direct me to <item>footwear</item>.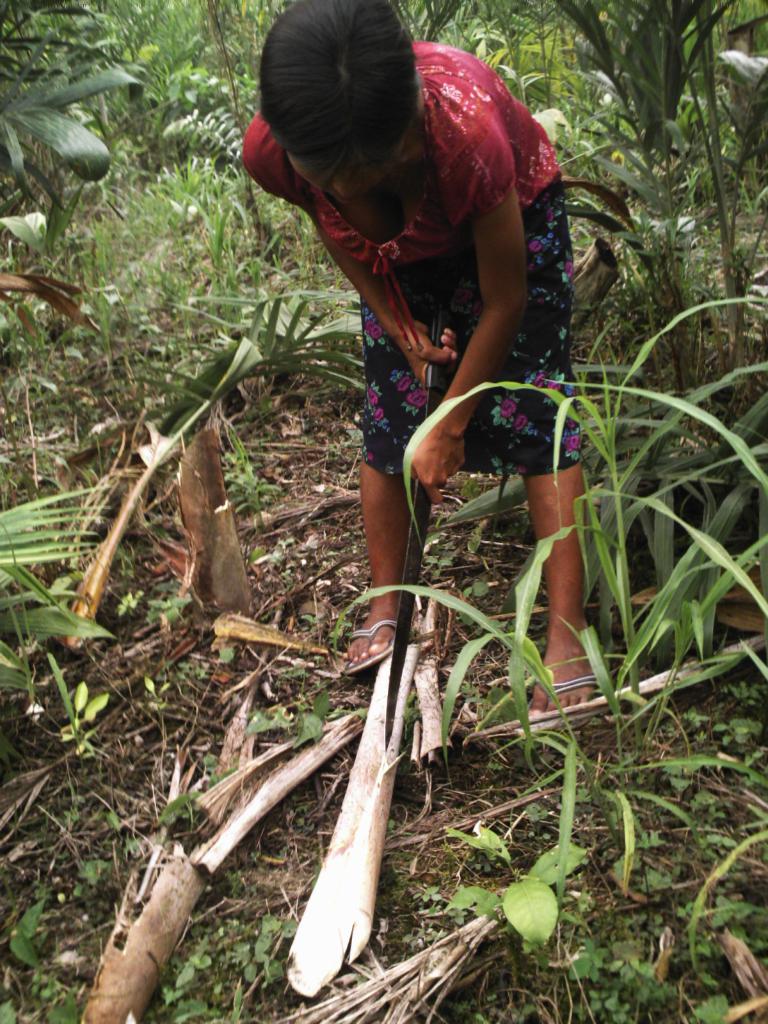
Direction: [515,669,602,735].
